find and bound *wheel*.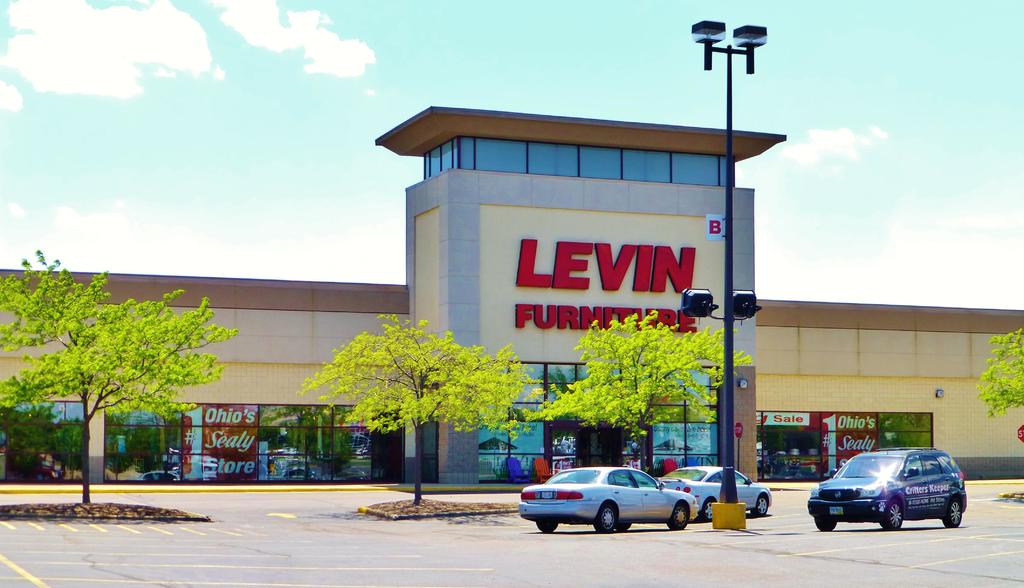
Bound: Rect(945, 504, 960, 530).
